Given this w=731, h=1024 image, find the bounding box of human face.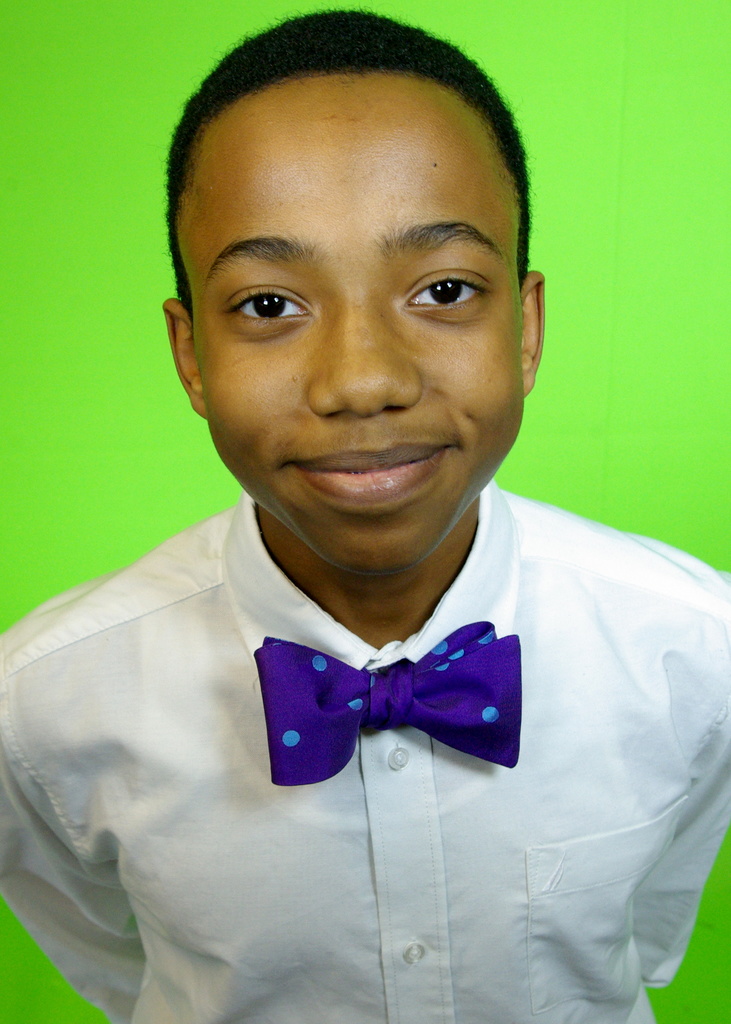
192 76 521 572.
